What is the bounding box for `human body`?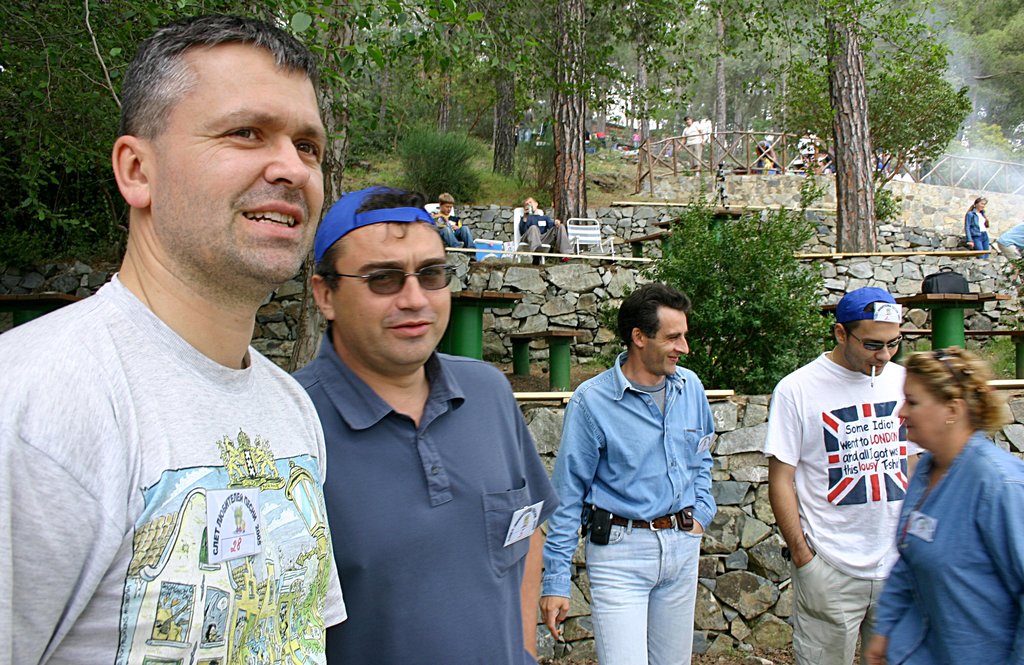
locate(880, 351, 1018, 661).
